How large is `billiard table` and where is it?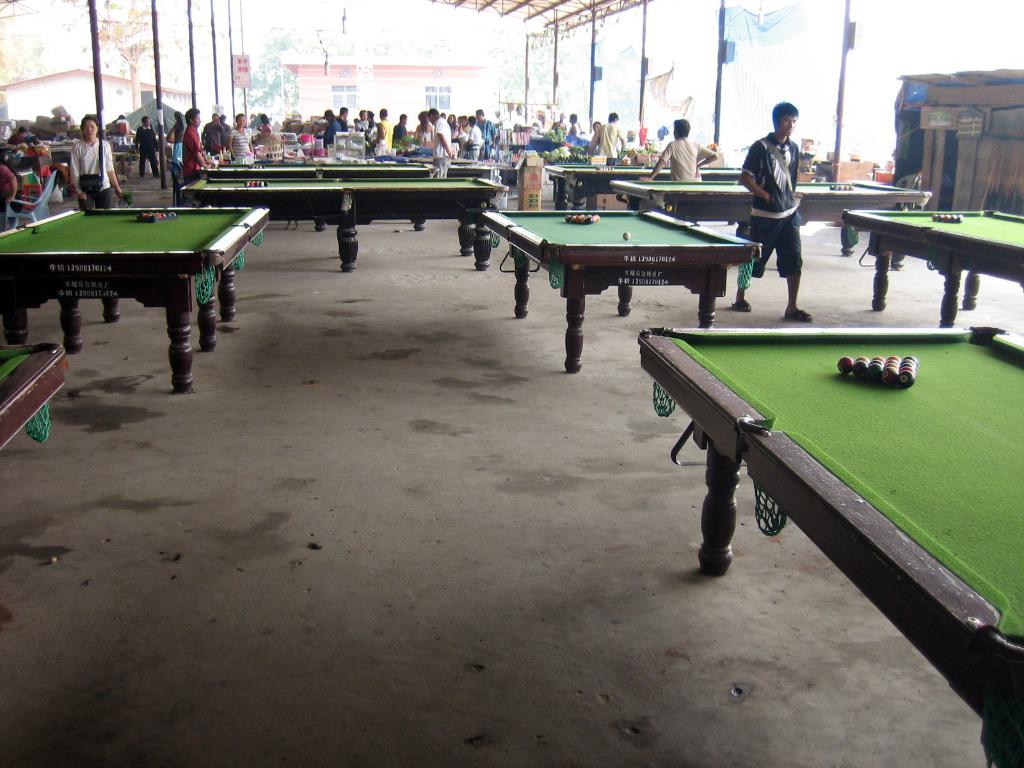
Bounding box: (x1=179, y1=179, x2=513, y2=273).
